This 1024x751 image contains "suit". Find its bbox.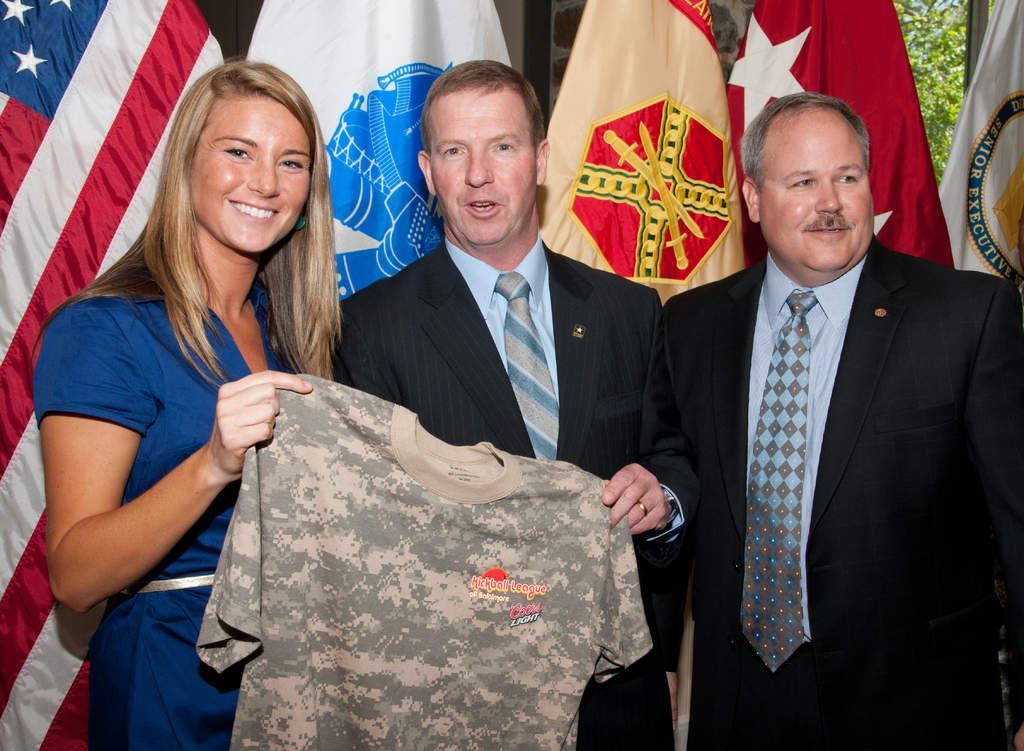
Rect(336, 240, 700, 750).
